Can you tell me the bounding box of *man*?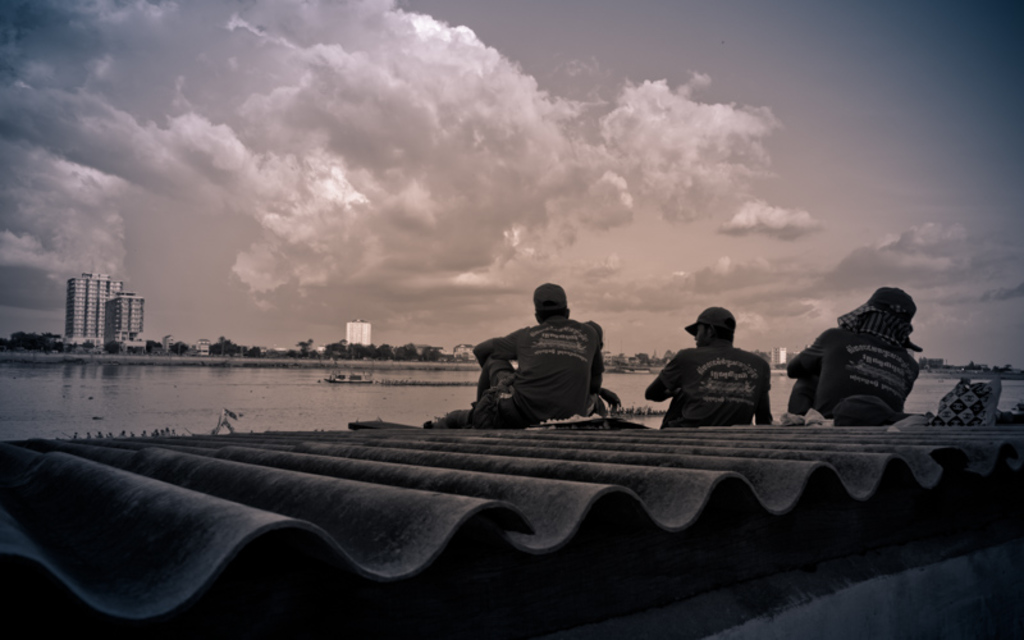
l=641, t=301, r=773, b=434.
